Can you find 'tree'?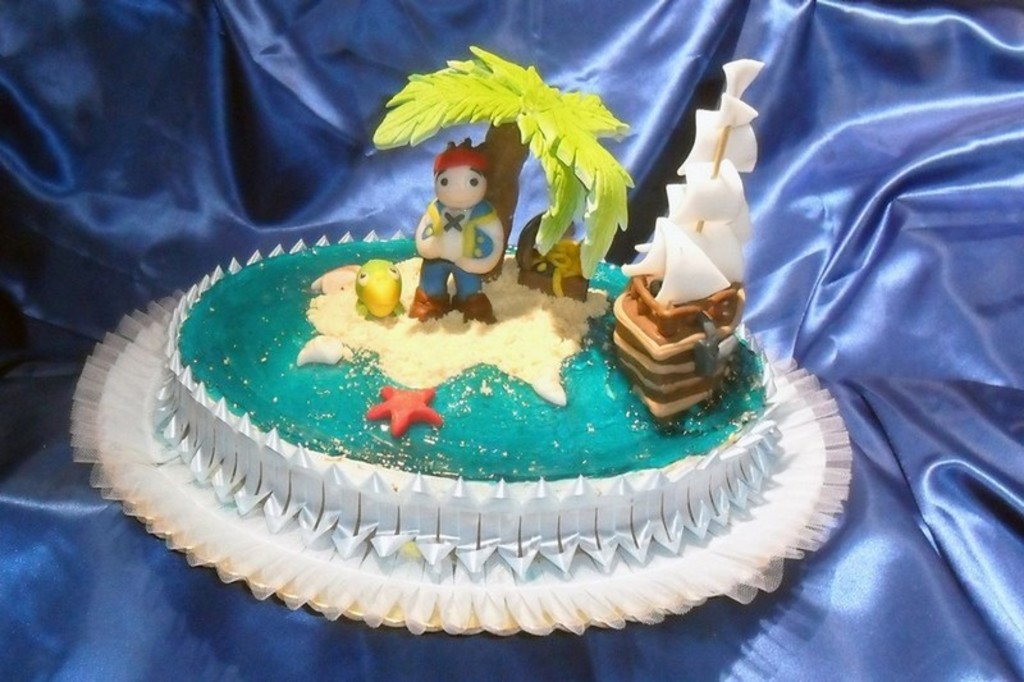
Yes, bounding box: [353,36,644,275].
